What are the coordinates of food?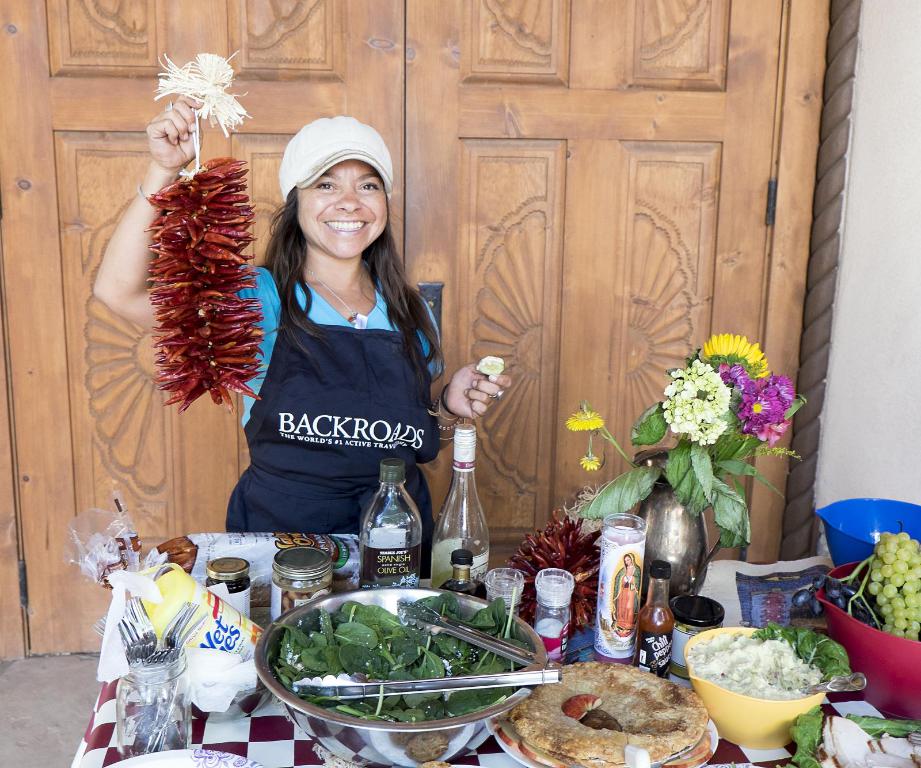
BBox(515, 737, 566, 767).
